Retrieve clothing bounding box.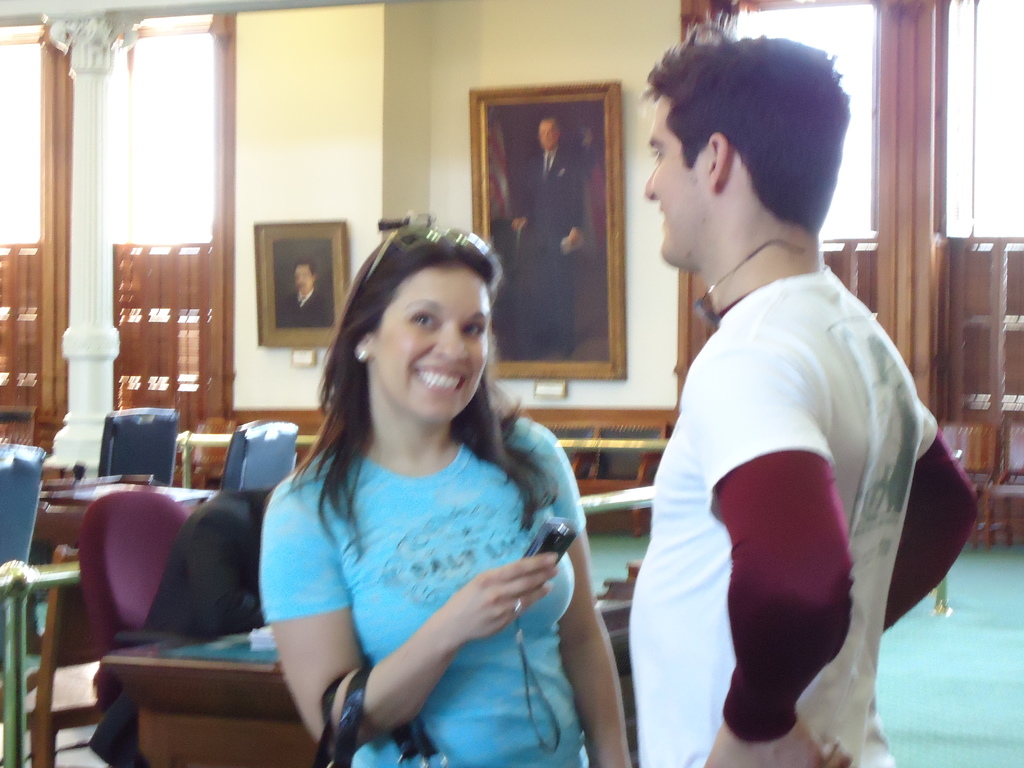
Bounding box: (left=275, top=282, right=333, bottom=325).
